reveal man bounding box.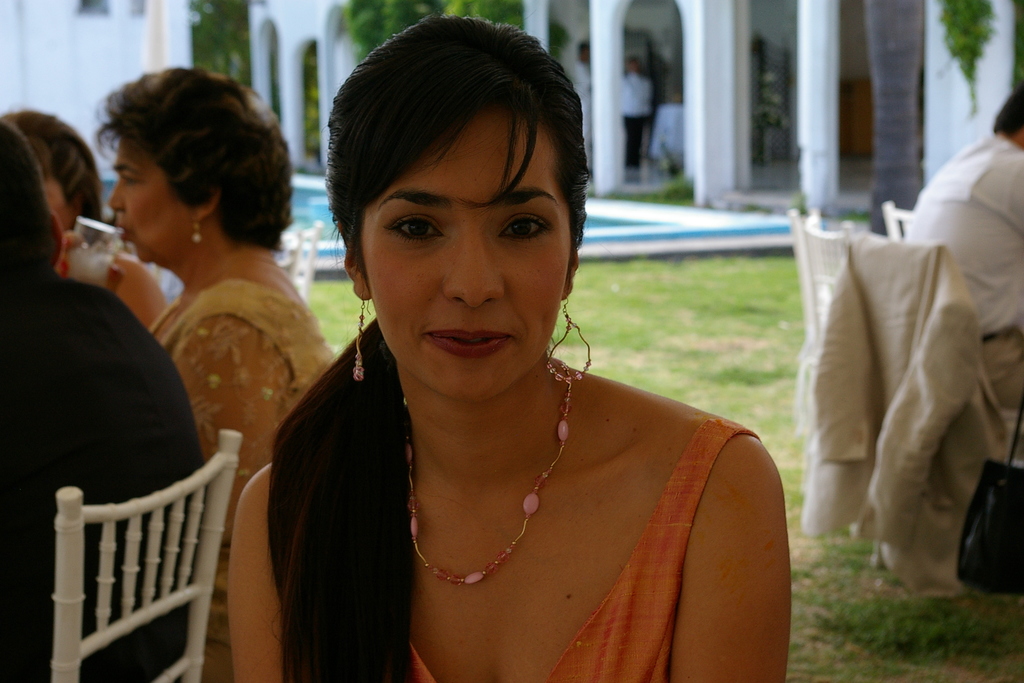
Revealed: pyautogui.locateOnScreen(566, 38, 595, 174).
